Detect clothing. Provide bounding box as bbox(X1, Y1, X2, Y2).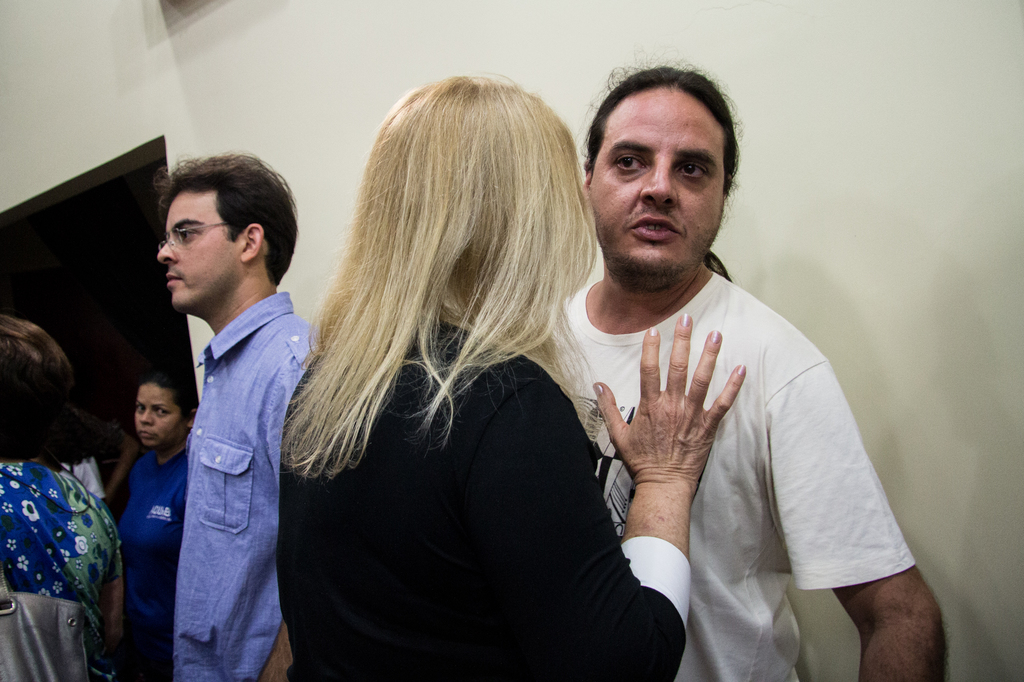
bbox(279, 312, 687, 681).
